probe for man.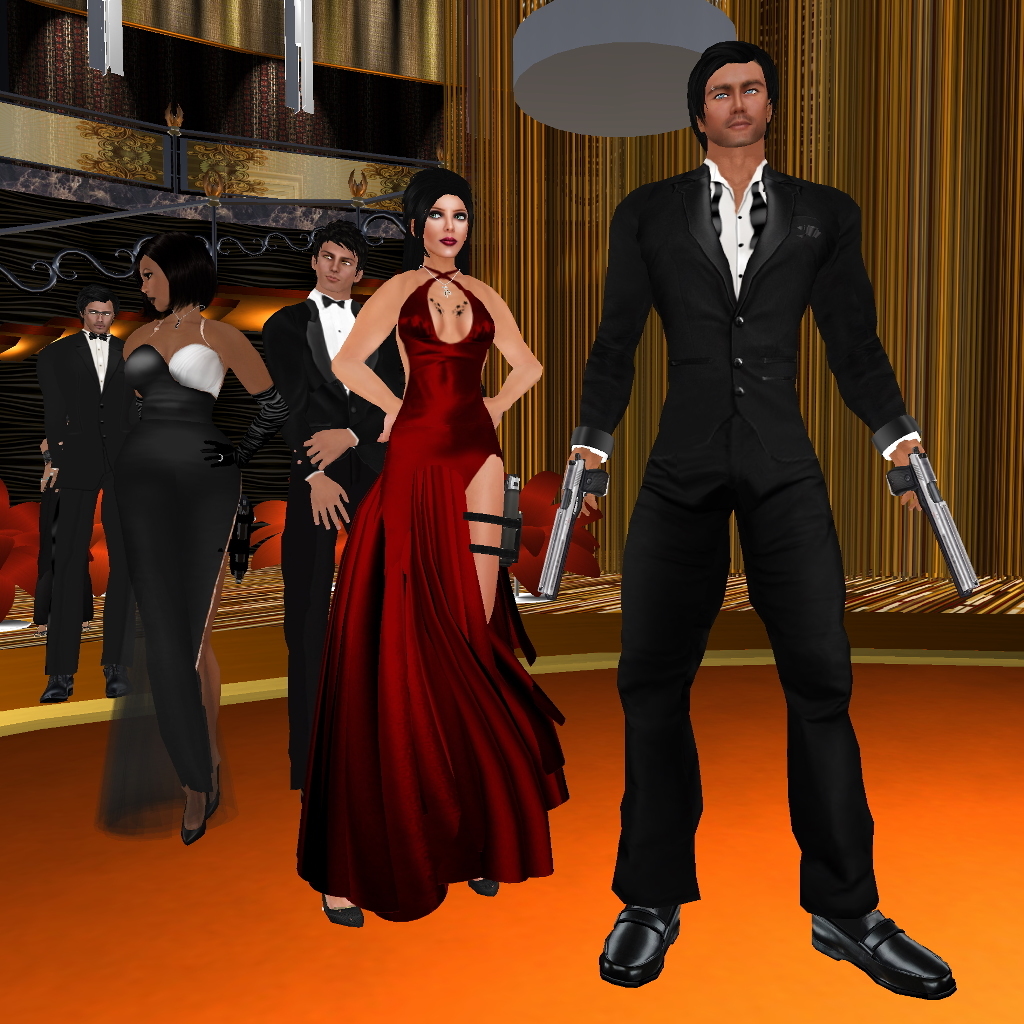
Probe result: left=528, top=43, right=964, bottom=1003.
